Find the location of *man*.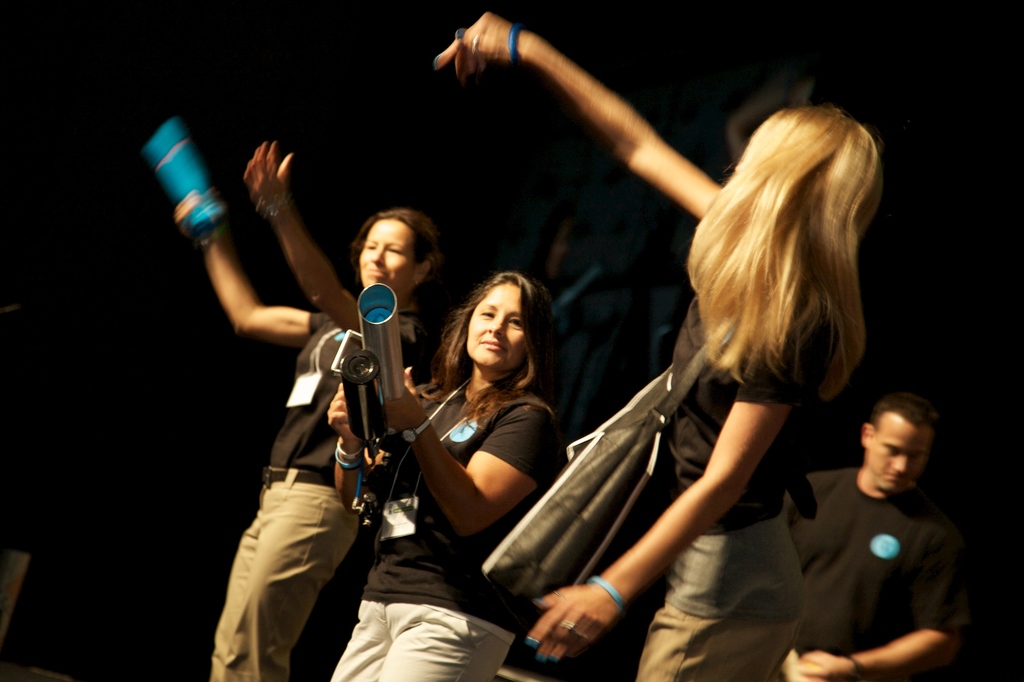
Location: bbox(769, 368, 989, 679).
